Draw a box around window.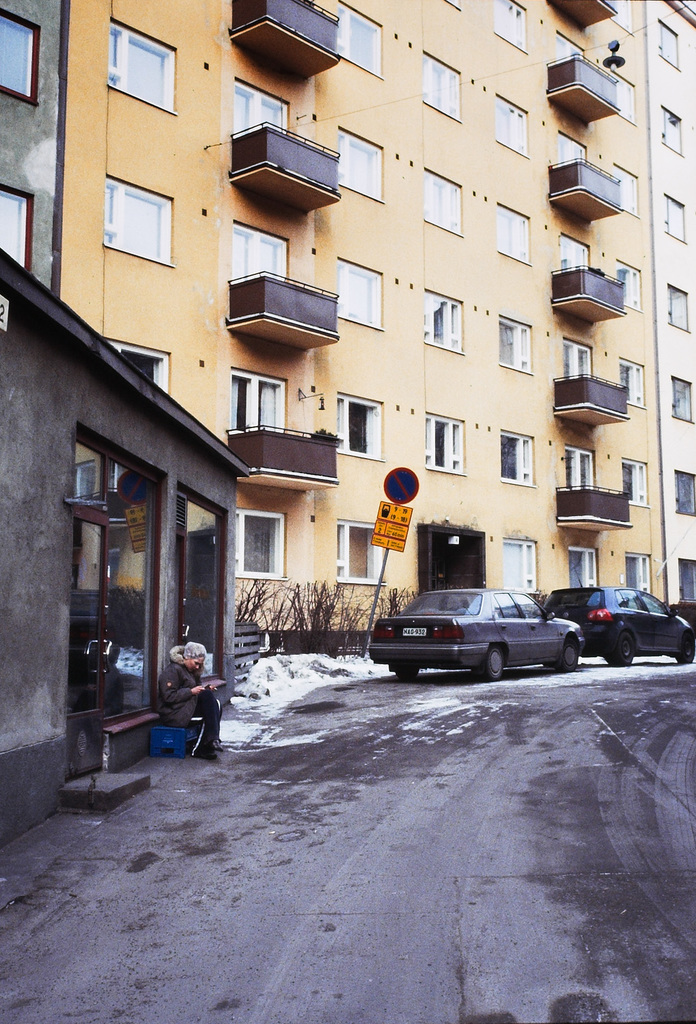
region(612, 161, 633, 210).
